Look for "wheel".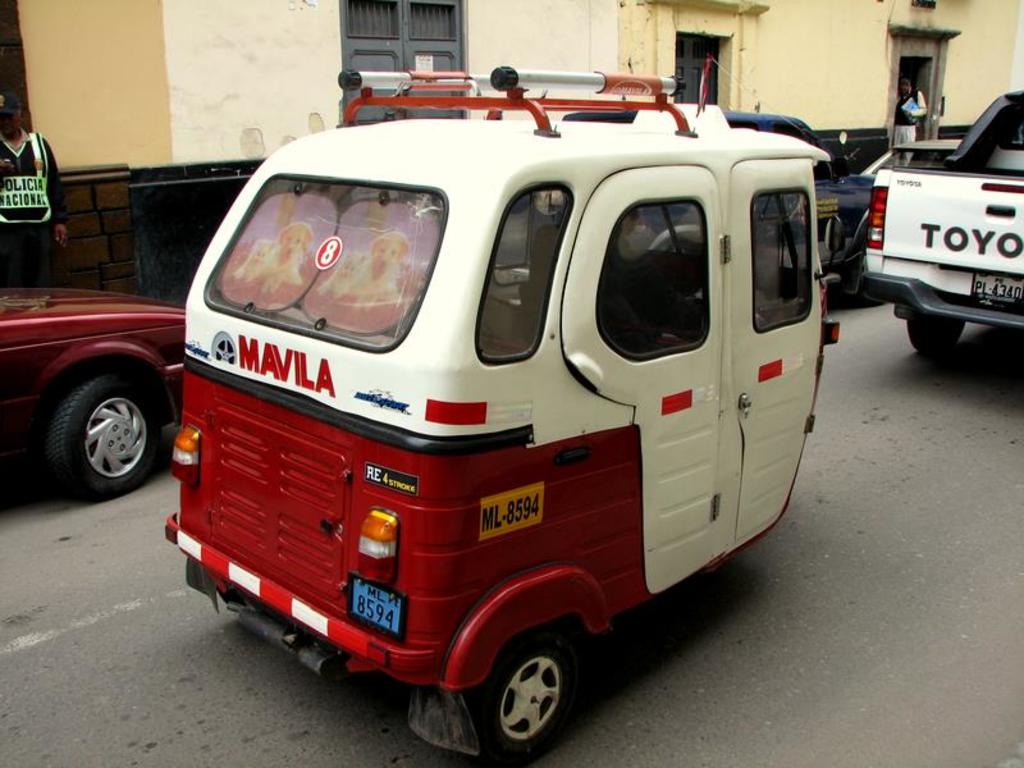
Found: bbox=[904, 323, 968, 356].
